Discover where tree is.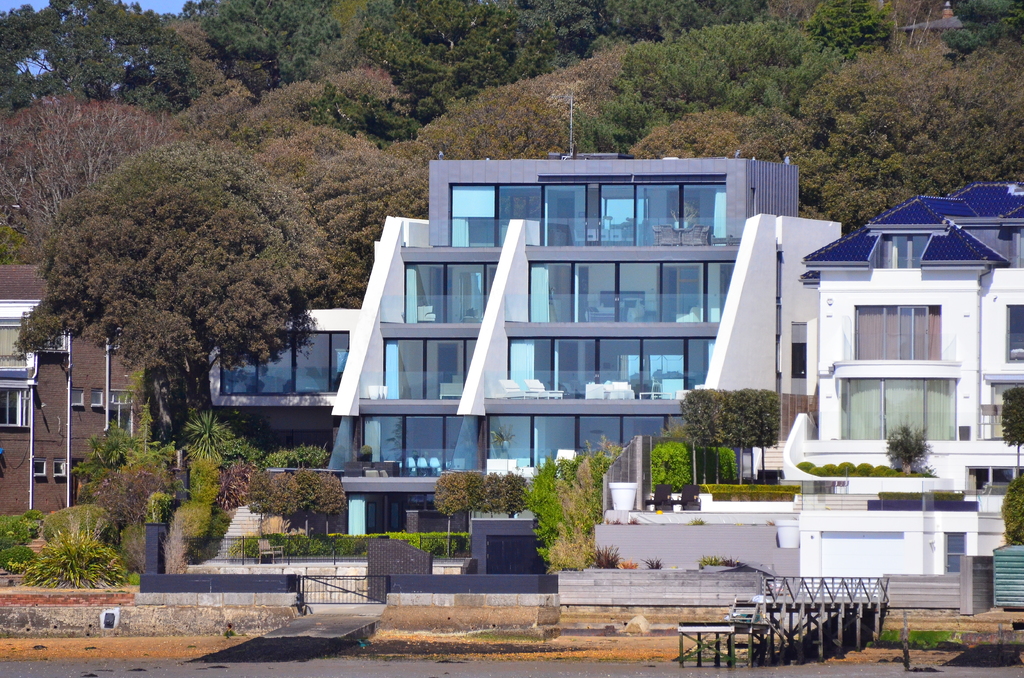
Discovered at 610:33:687:138.
